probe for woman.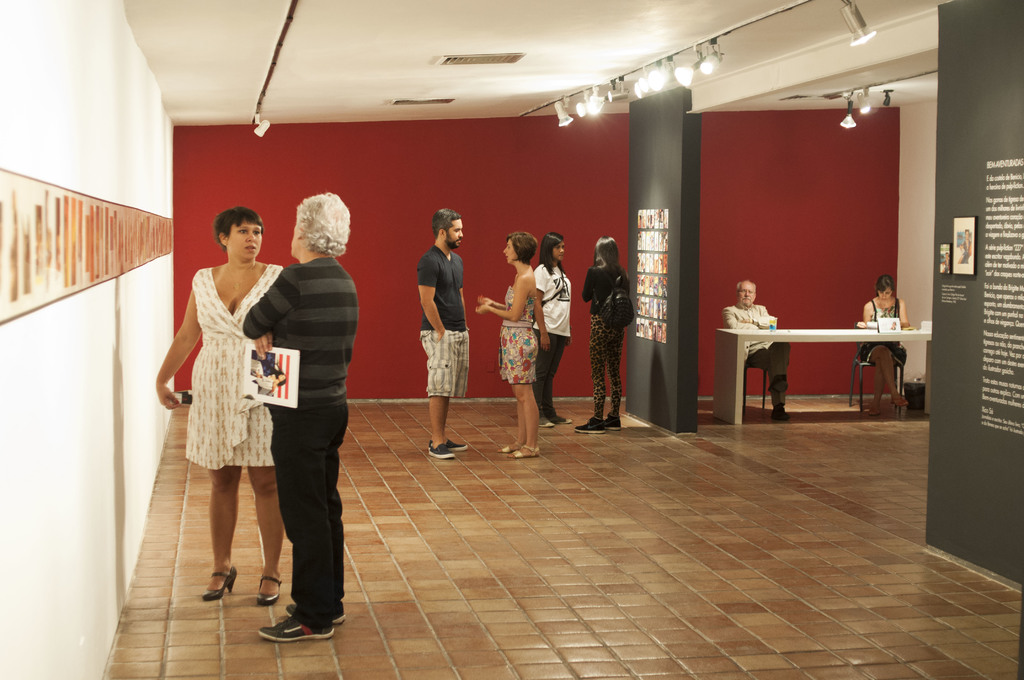
Probe result: (168, 225, 271, 579).
